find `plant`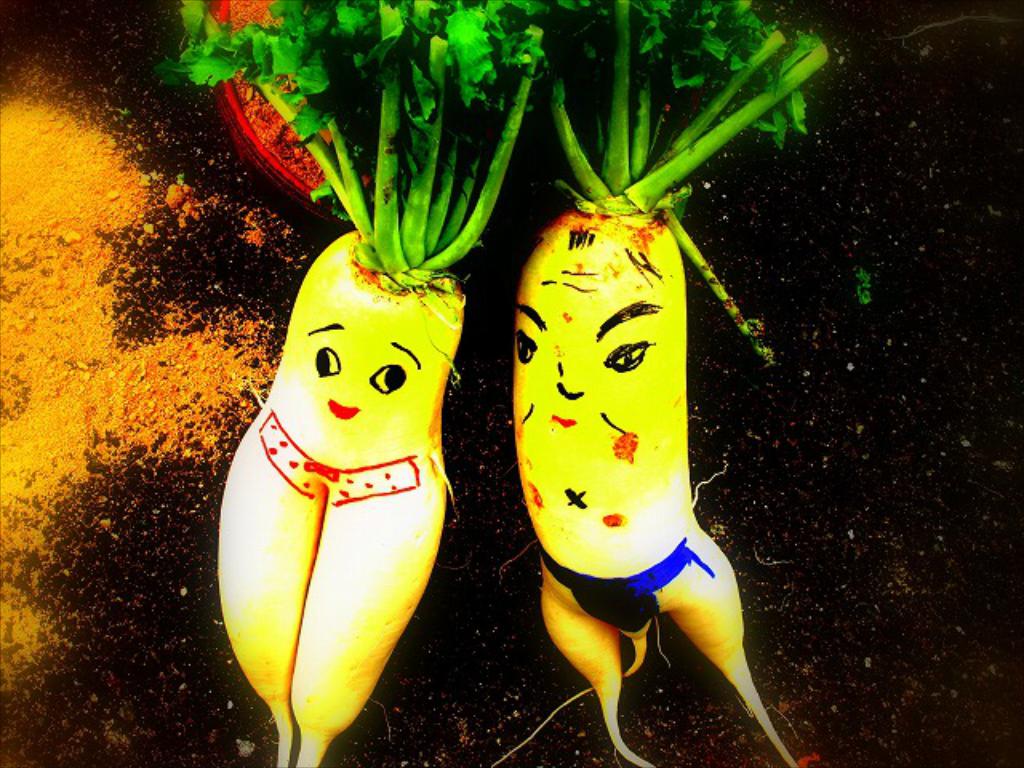
bbox=(155, 0, 557, 766)
